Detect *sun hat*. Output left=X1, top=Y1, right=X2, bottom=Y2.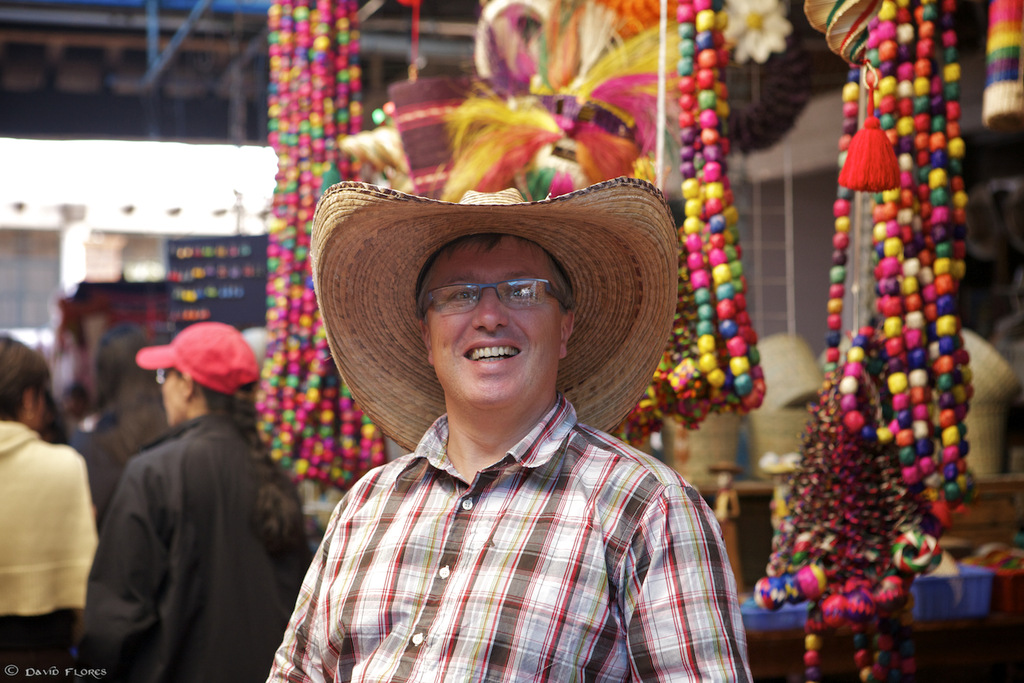
left=135, top=320, right=256, bottom=404.
